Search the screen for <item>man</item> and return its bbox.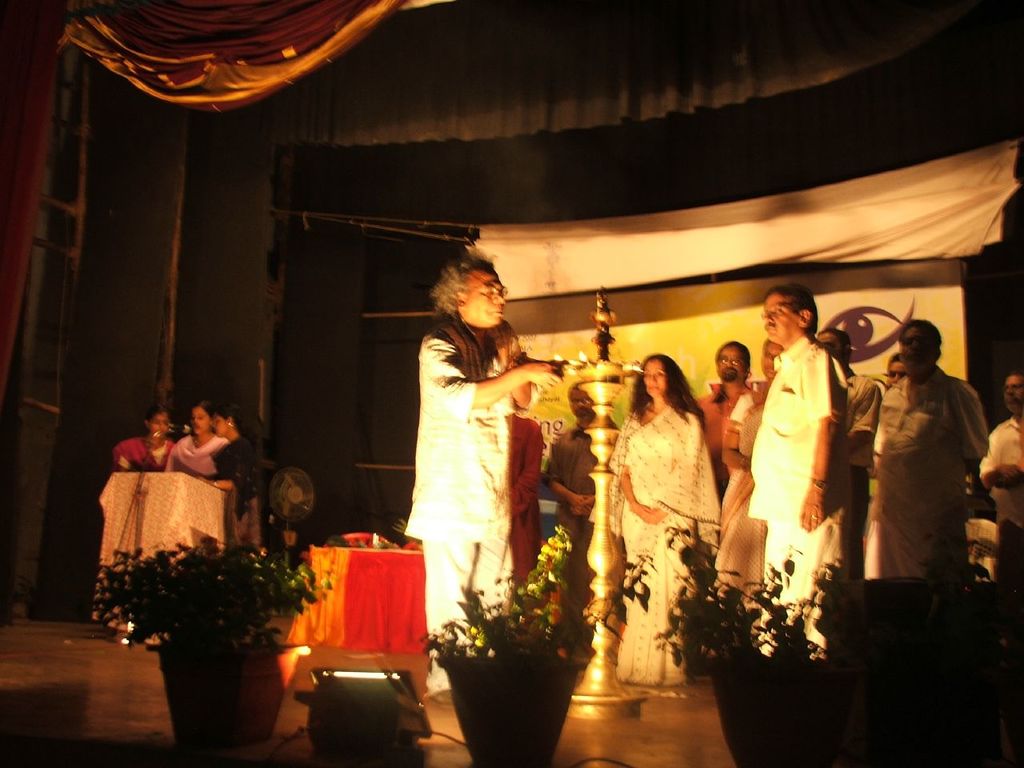
Found: bbox=(542, 386, 595, 650).
